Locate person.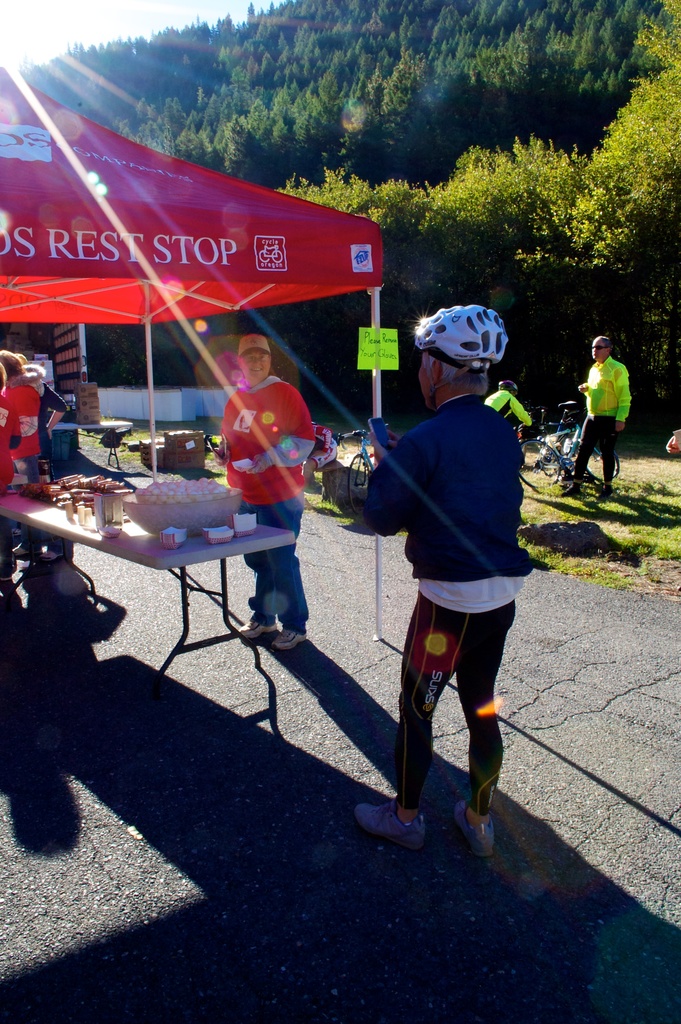
Bounding box: region(1, 348, 43, 563).
